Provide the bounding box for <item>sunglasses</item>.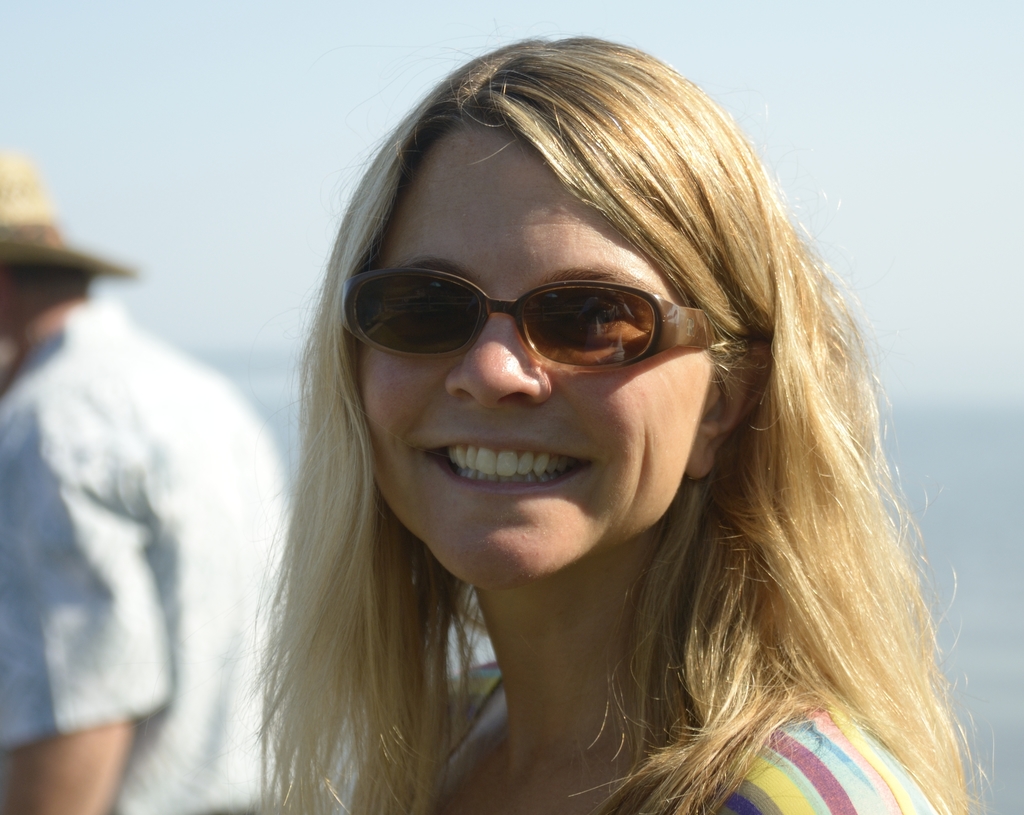
BBox(343, 262, 717, 375).
